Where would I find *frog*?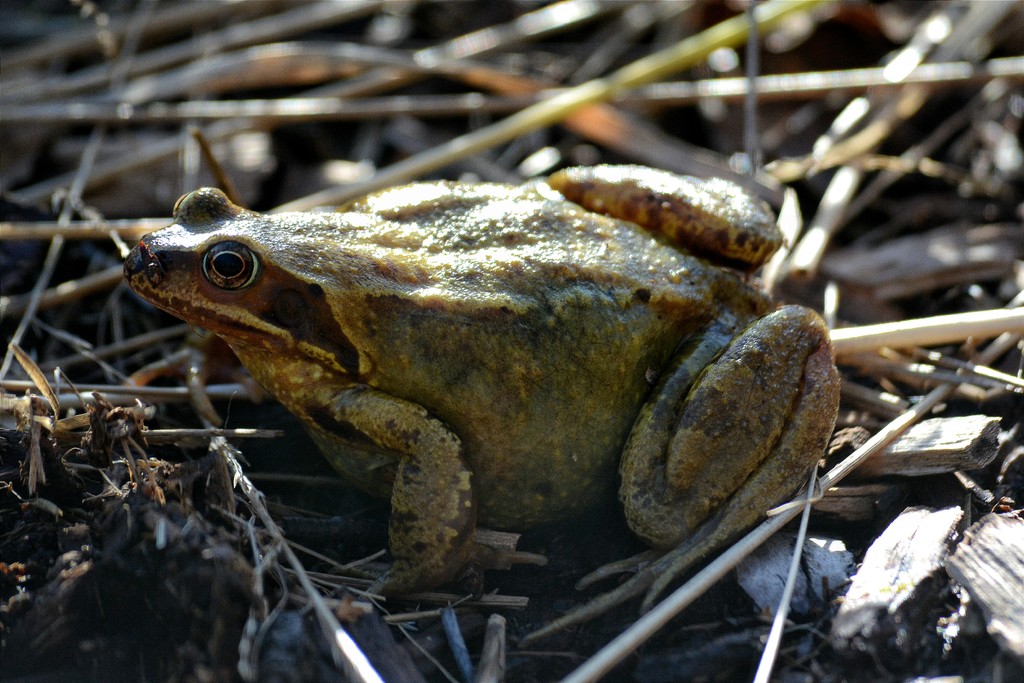
At BBox(122, 164, 838, 597).
